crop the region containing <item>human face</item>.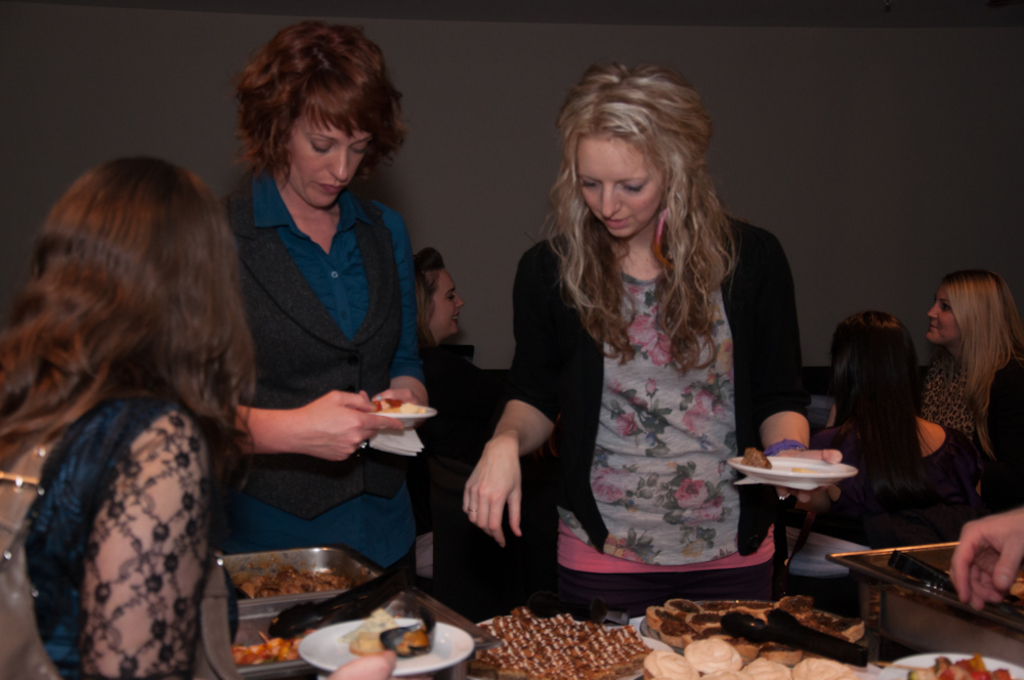
Crop region: 285 94 375 209.
